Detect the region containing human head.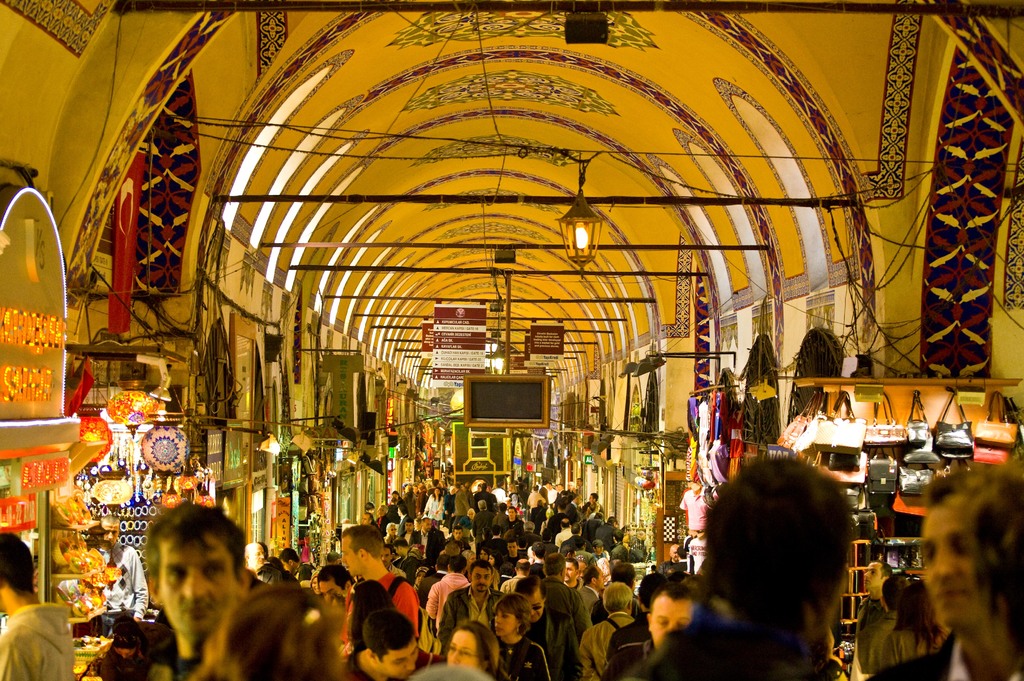
466:561:495:595.
